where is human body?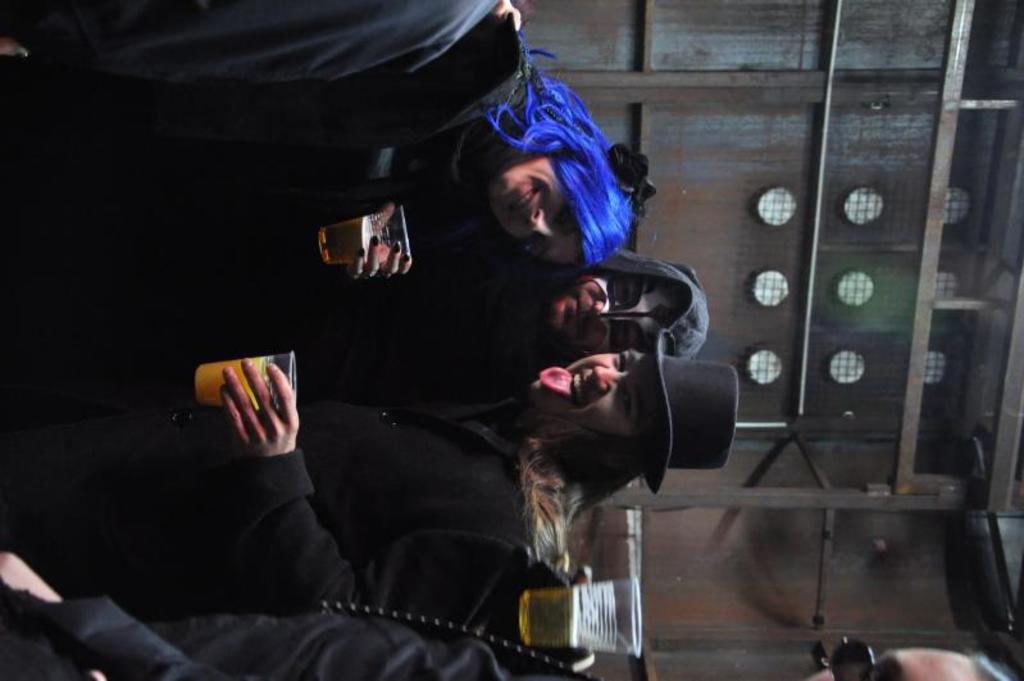
Rect(0, 0, 643, 276).
